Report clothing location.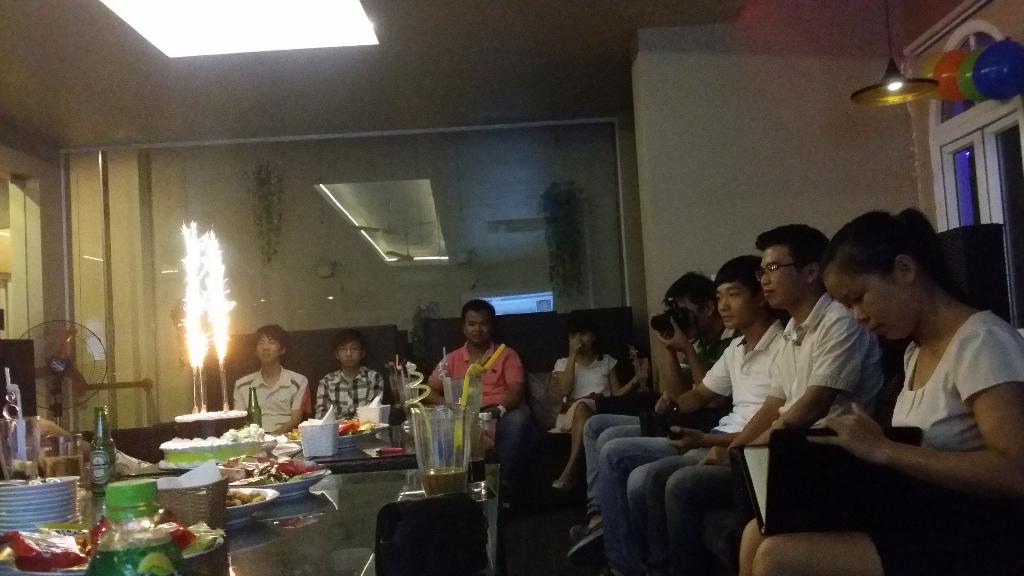
Report: rect(593, 330, 780, 515).
